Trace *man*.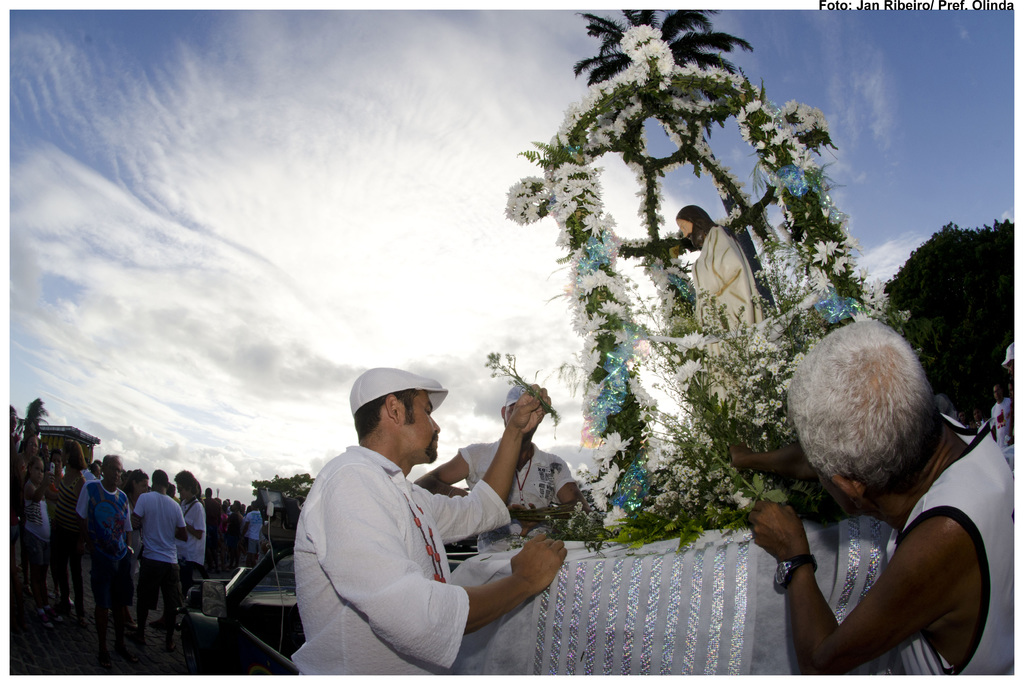
Traced to 727, 322, 1023, 684.
